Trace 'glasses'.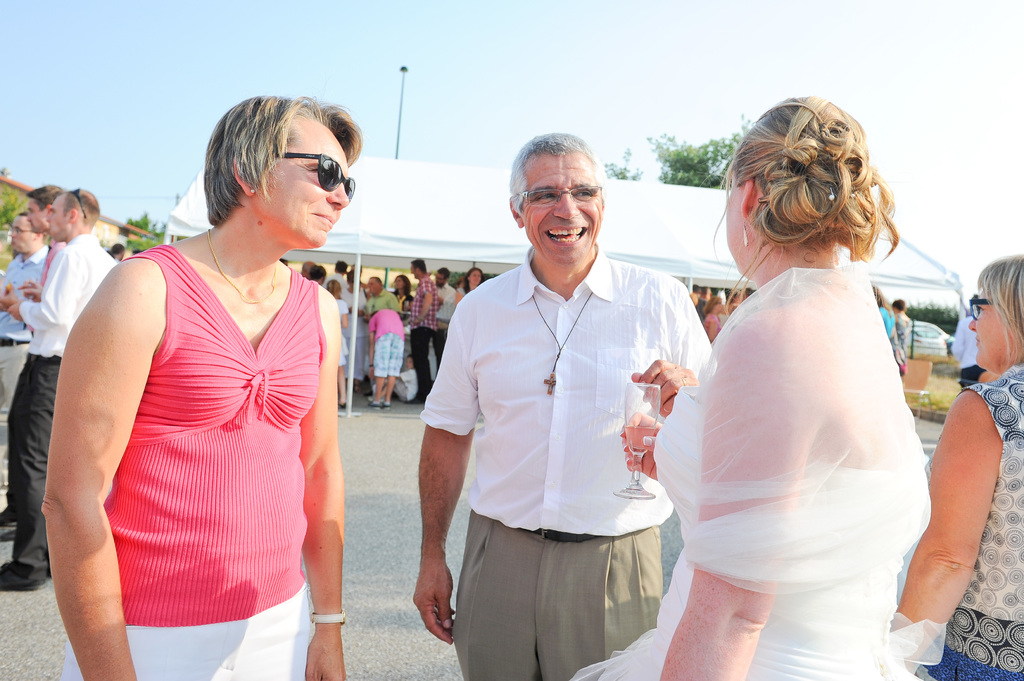
Traced to rect(10, 225, 41, 238).
